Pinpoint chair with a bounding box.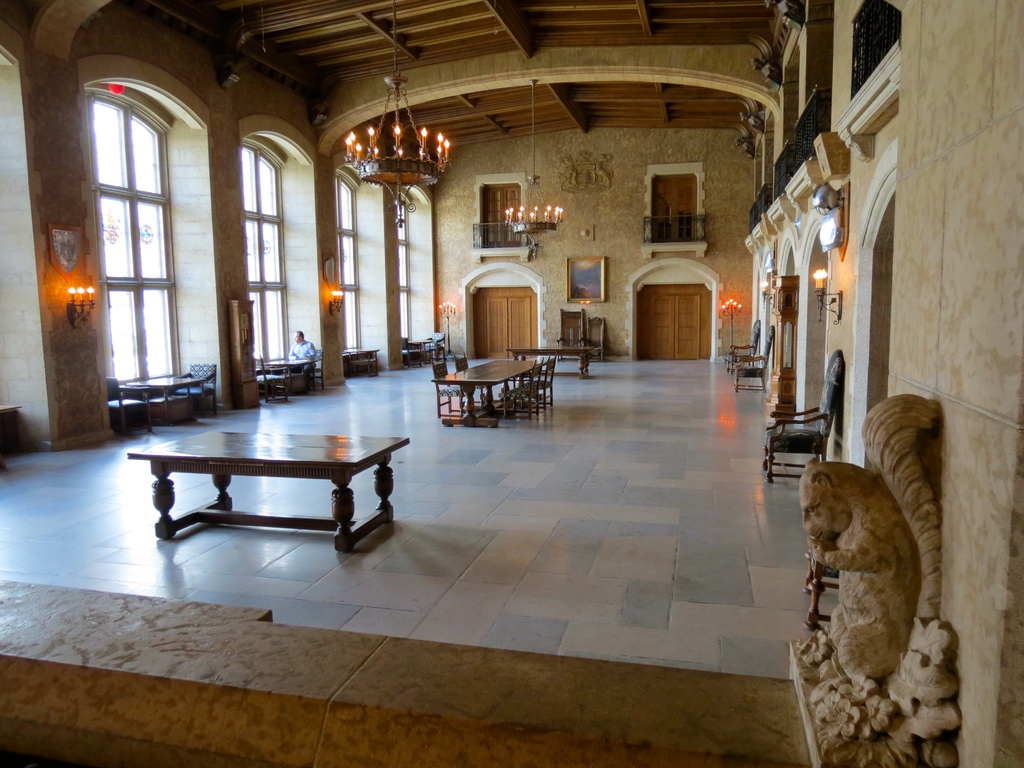
Rect(103, 373, 155, 435).
